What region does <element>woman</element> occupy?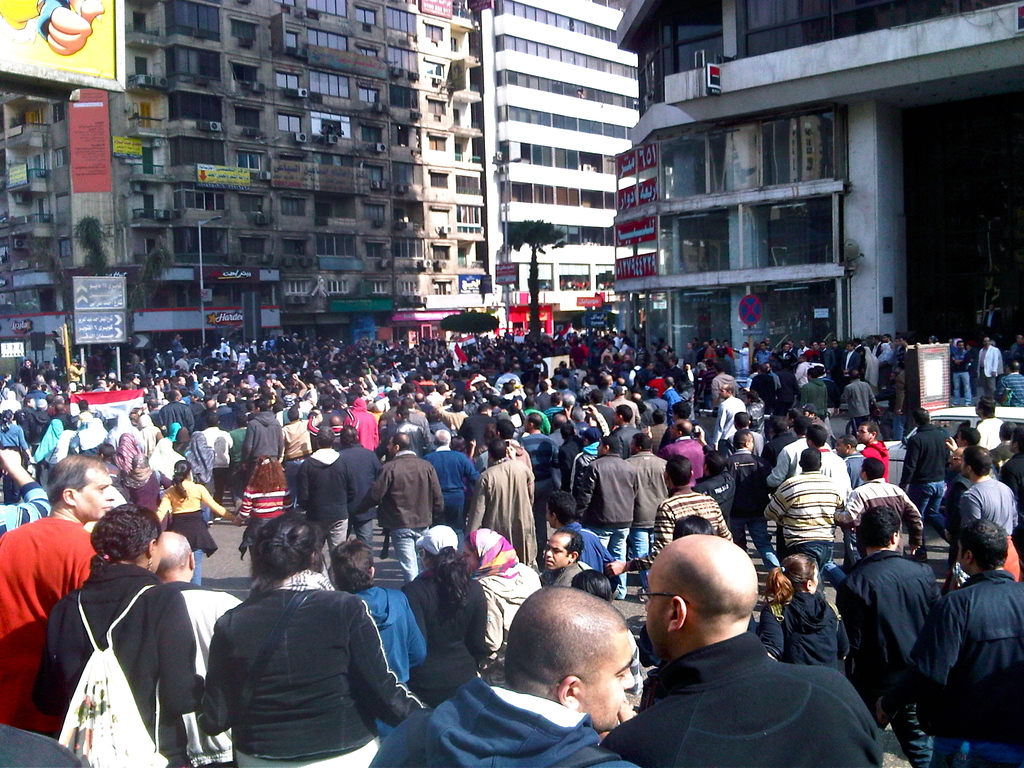
457/526/545/687.
